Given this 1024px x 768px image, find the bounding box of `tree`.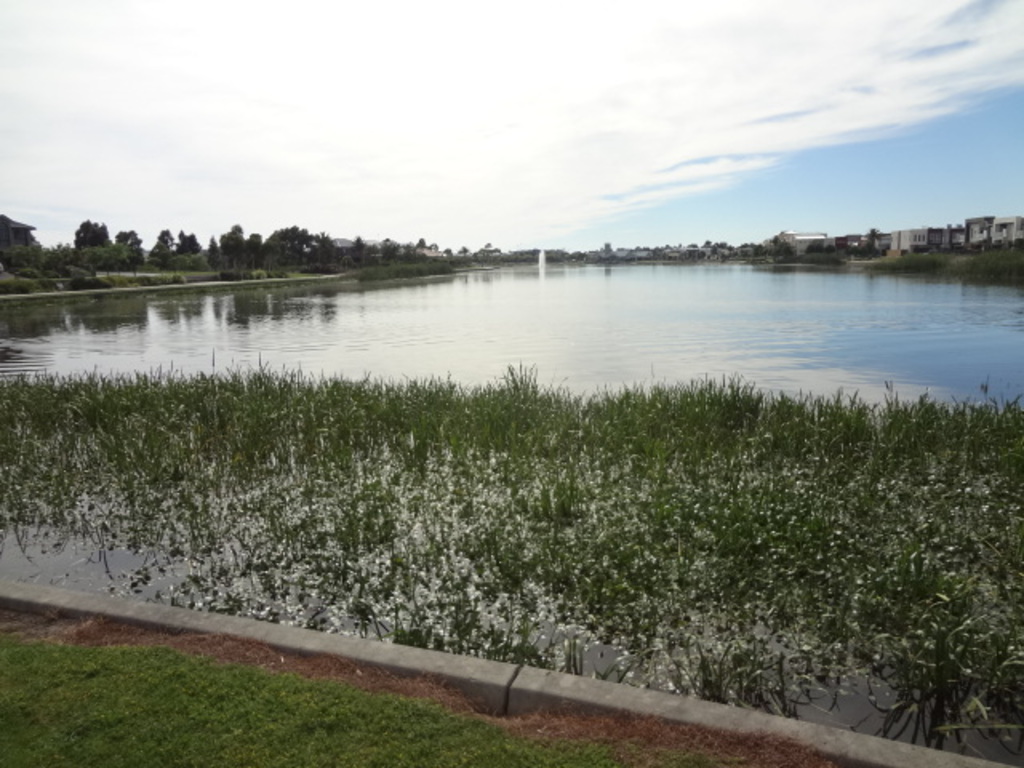
[0, 211, 67, 280].
